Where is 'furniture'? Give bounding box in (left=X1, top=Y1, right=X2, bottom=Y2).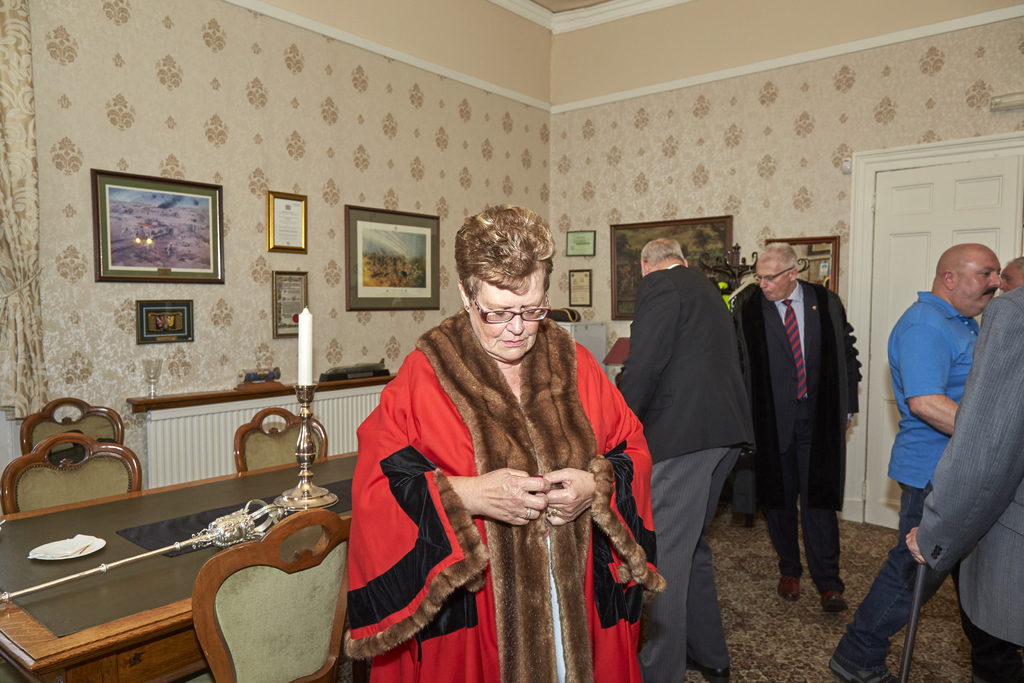
(left=128, top=371, right=399, bottom=488).
